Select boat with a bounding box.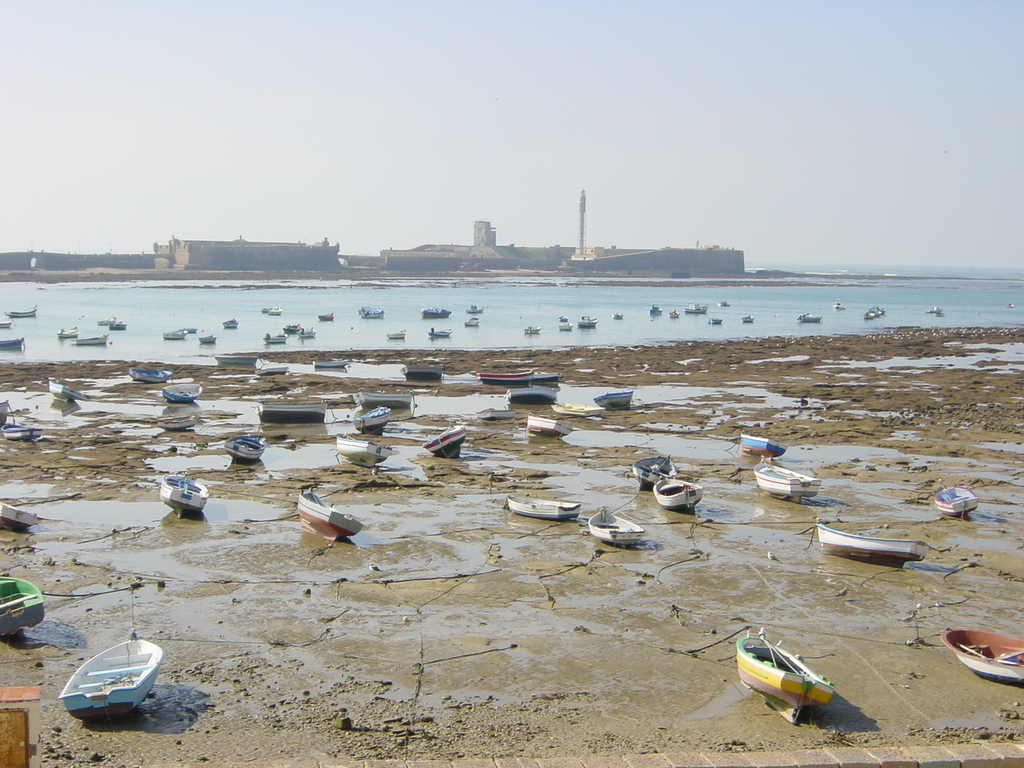
556,318,573,332.
